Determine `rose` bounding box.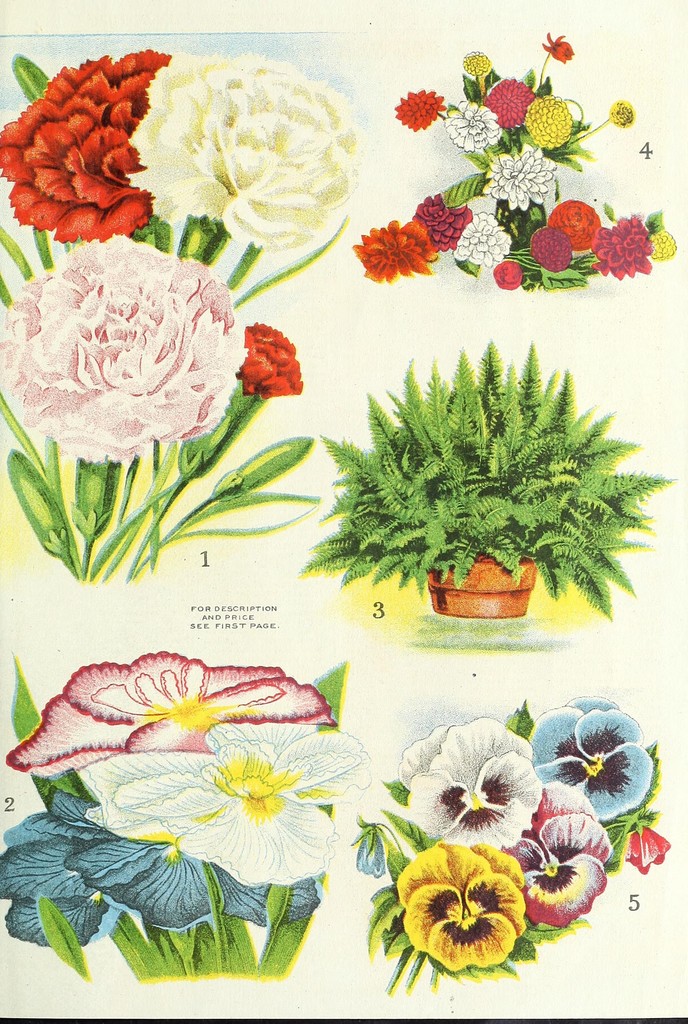
Determined: bbox=[129, 52, 367, 253].
